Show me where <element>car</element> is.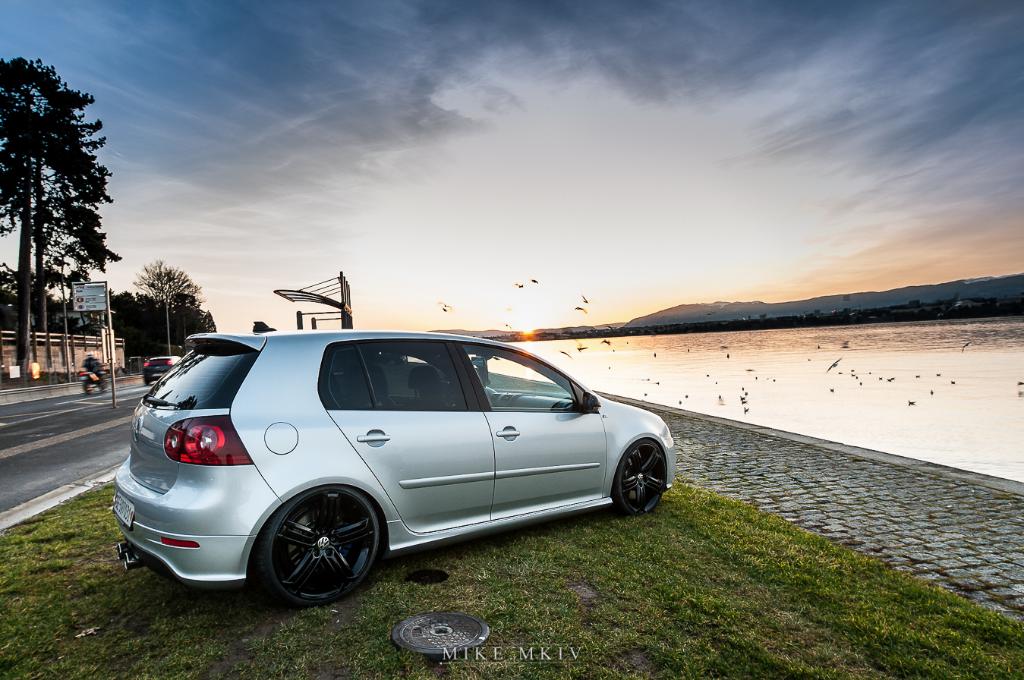
<element>car</element> is at BBox(107, 332, 683, 607).
